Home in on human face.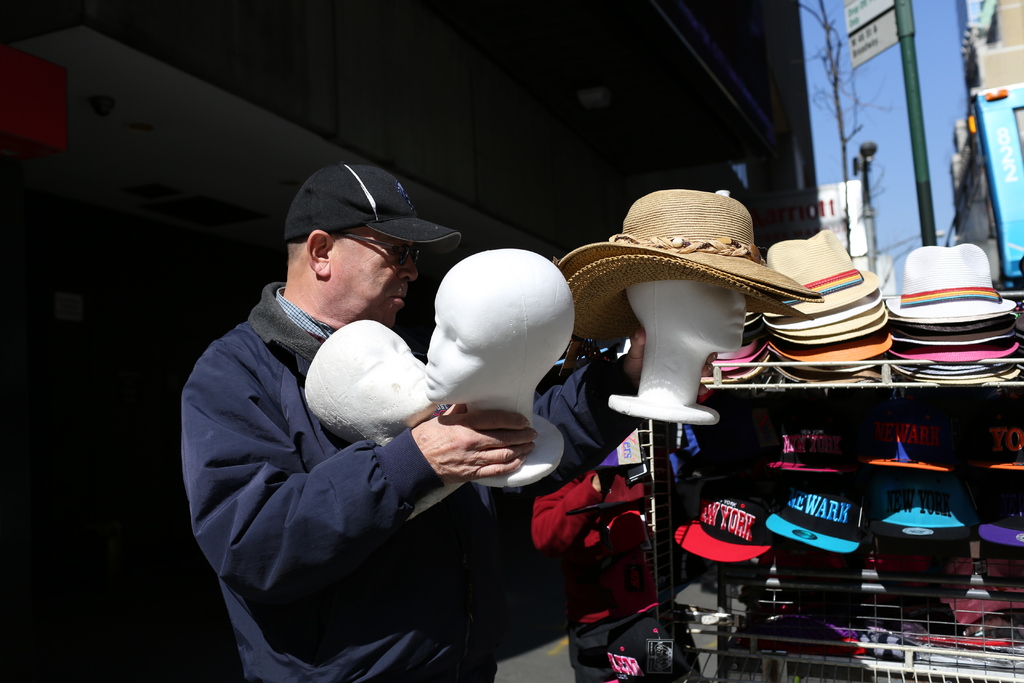
Homed in at box=[669, 280, 751, 358].
